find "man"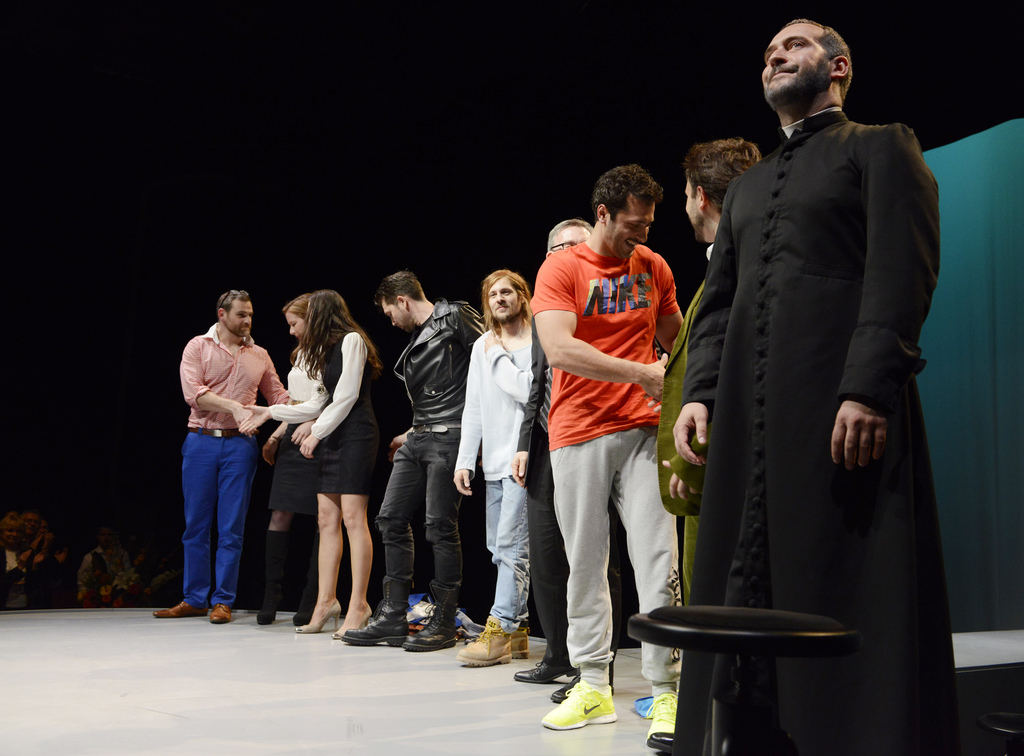
left=339, top=270, right=488, bottom=651
